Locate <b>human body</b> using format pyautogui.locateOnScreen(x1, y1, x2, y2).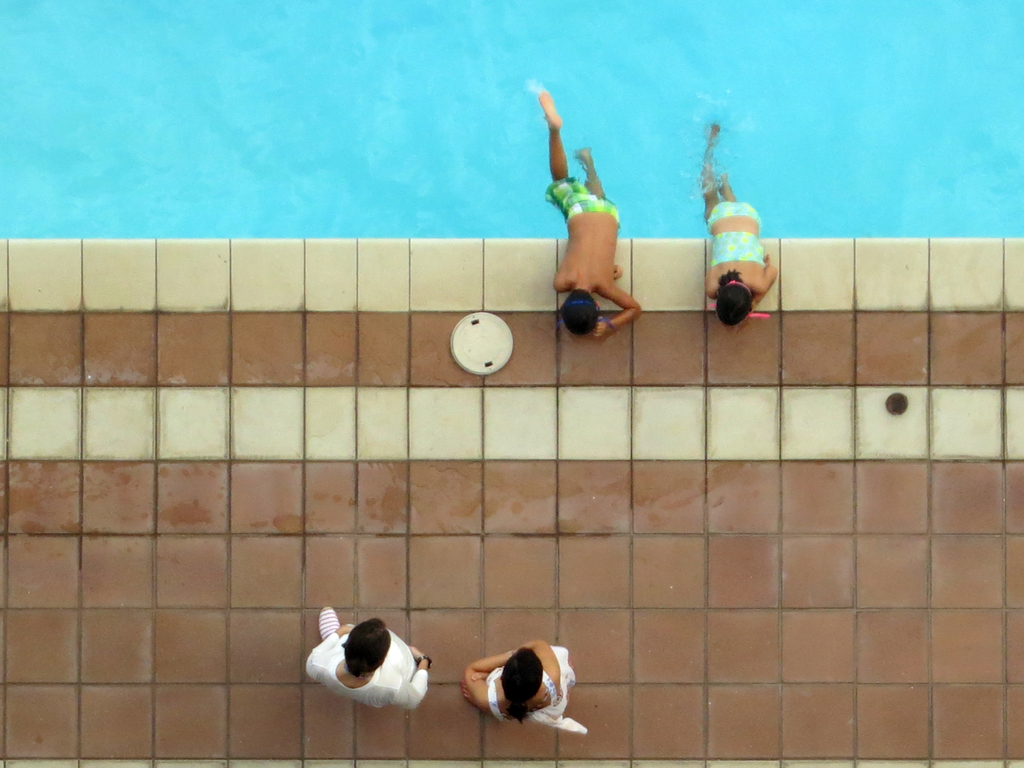
pyautogui.locateOnScreen(444, 635, 582, 755).
